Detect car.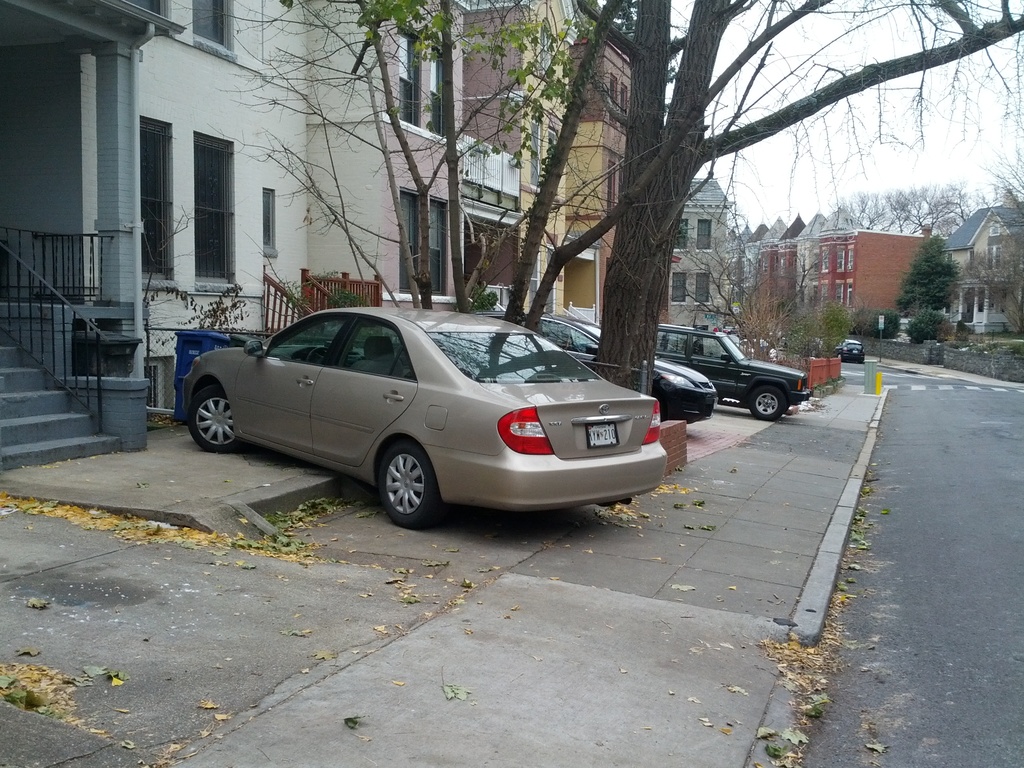
Detected at [659,321,814,420].
